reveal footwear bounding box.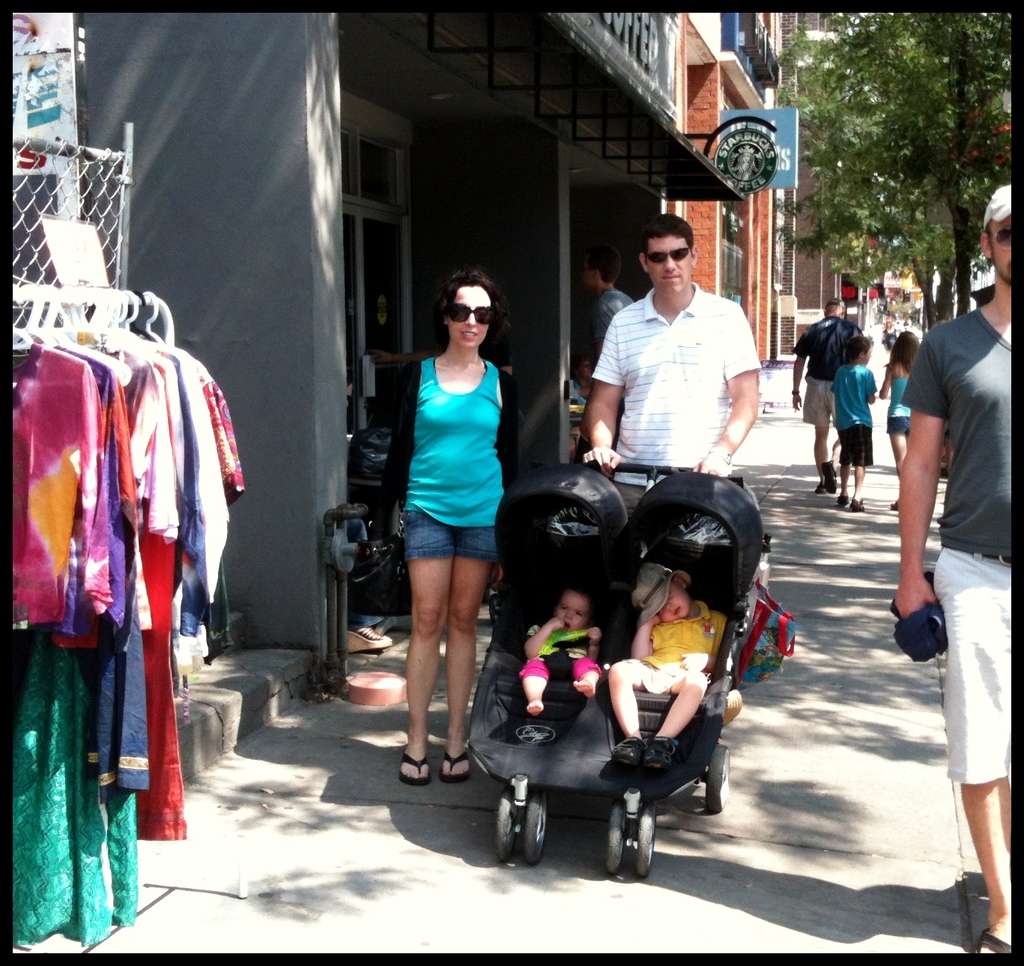
Revealed: region(975, 925, 1013, 956).
